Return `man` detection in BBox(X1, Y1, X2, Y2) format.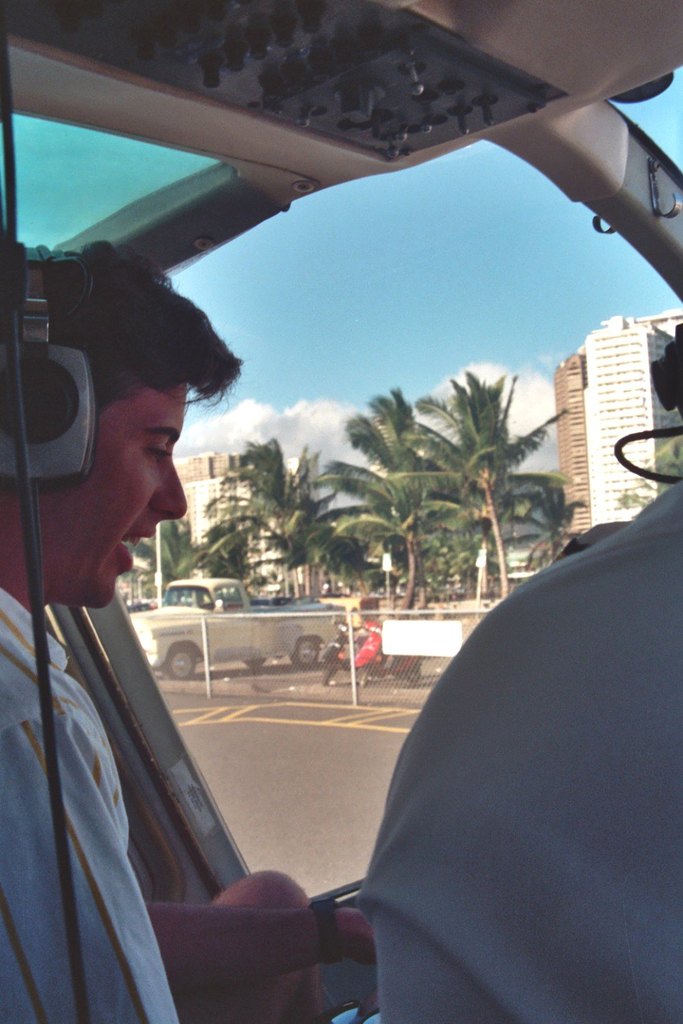
BBox(0, 240, 372, 1023).
